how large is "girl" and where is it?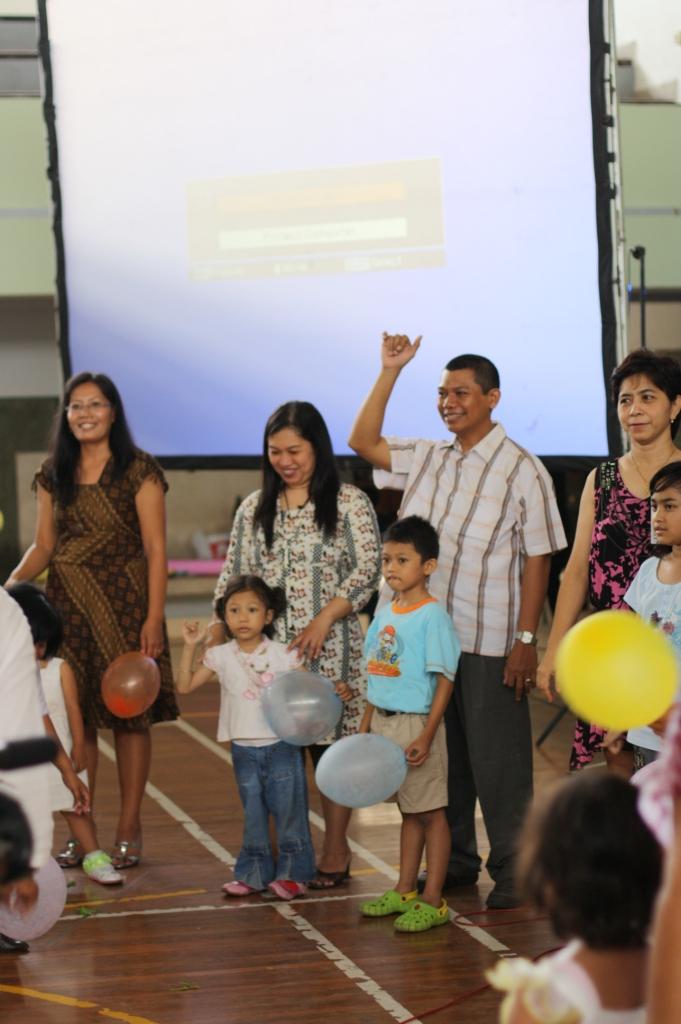
Bounding box: [181, 572, 318, 899].
